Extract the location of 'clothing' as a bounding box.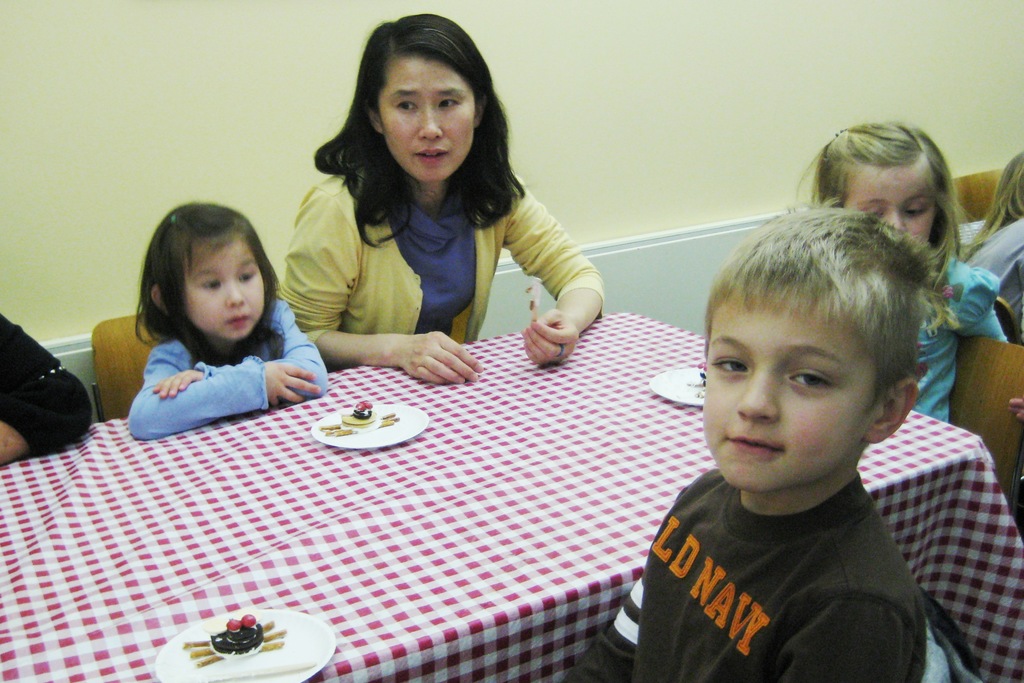
x1=959, y1=205, x2=1023, y2=340.
